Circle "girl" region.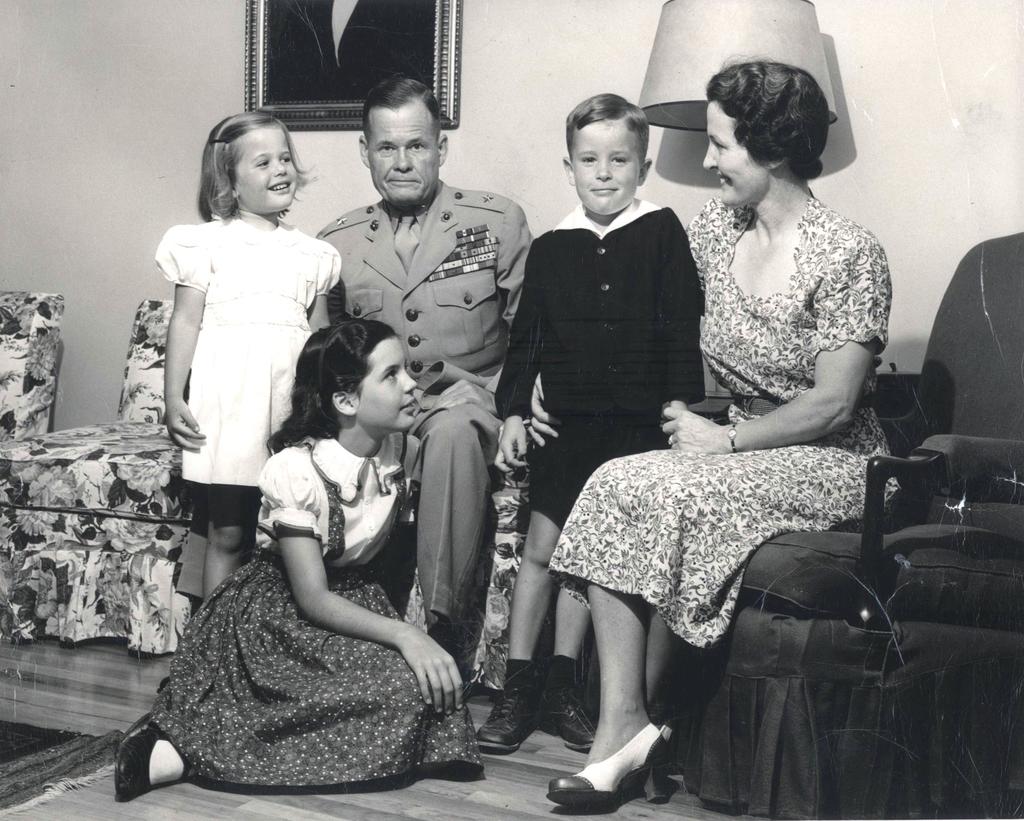
Region: region(104, 317, 481, 799).
